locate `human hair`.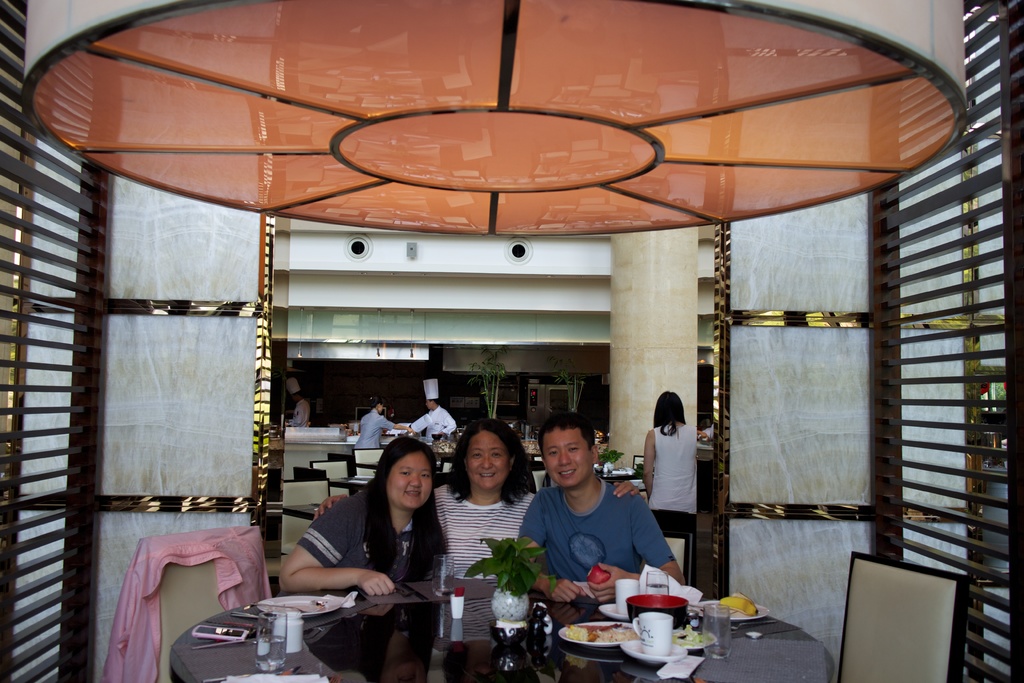
Bounding box: x1=291, y1=389, x2=305, y2=399.
